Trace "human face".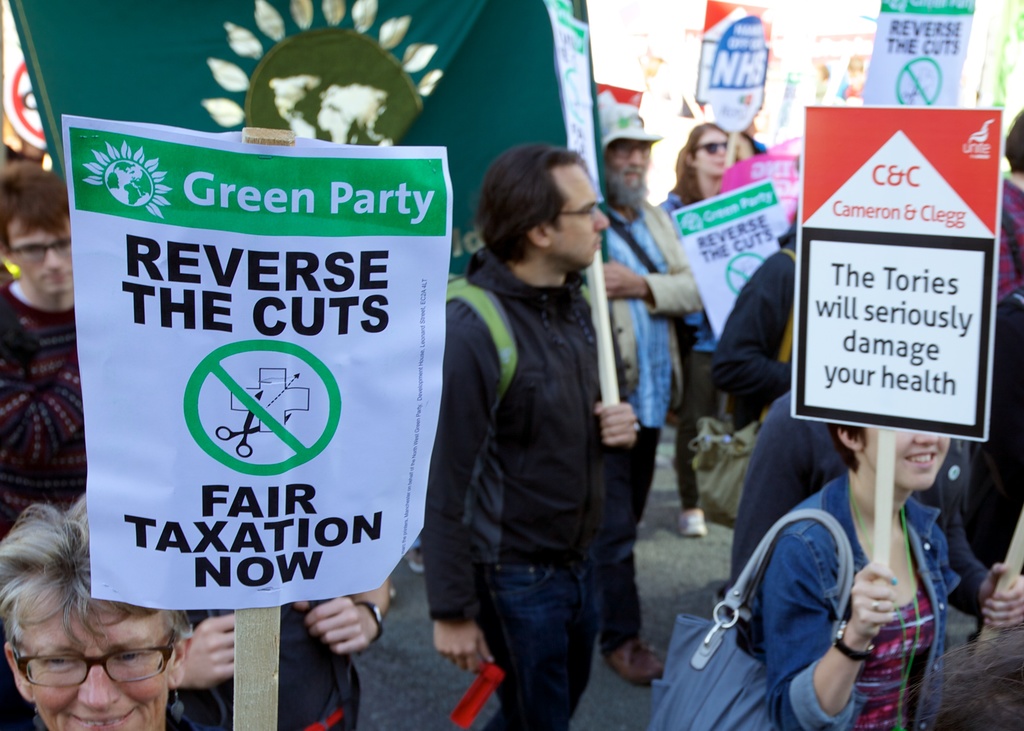
Traced to <bbox>12, 220, 72, 318</bbox>.
